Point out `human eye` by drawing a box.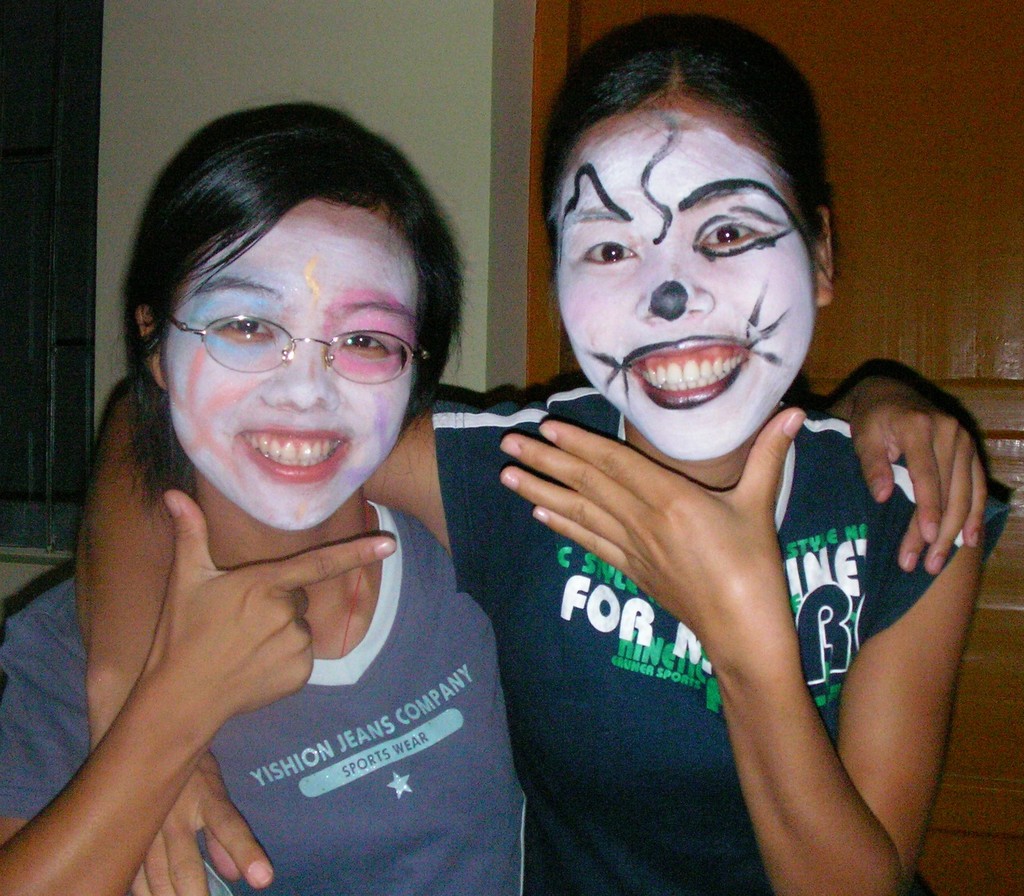
bbox=[335, 311, 397, 362].
